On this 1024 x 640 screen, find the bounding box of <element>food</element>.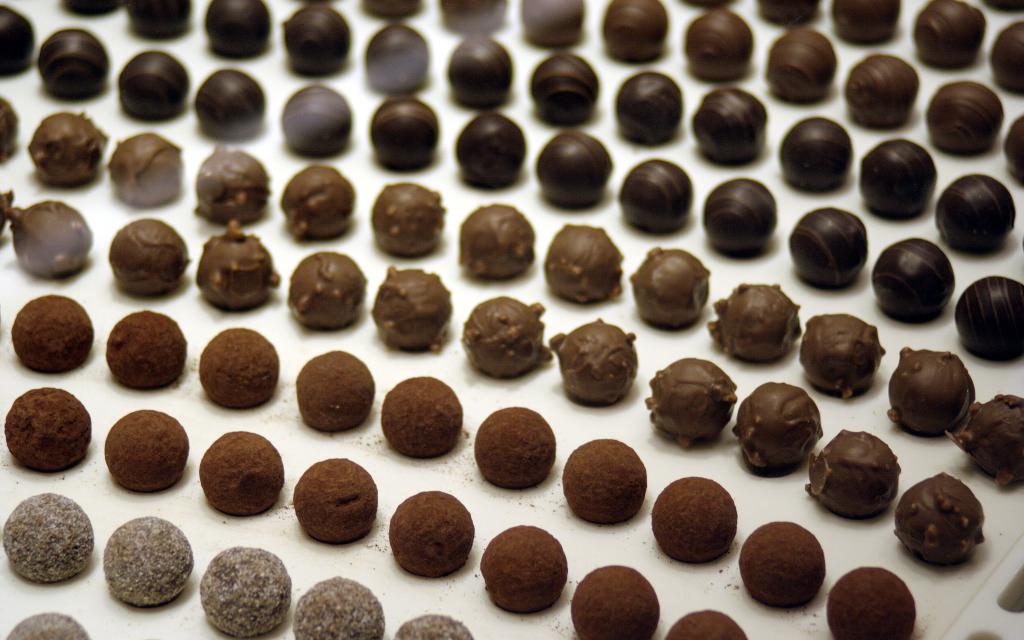
Bounding box: BBox(475, 404, 556, 493).
